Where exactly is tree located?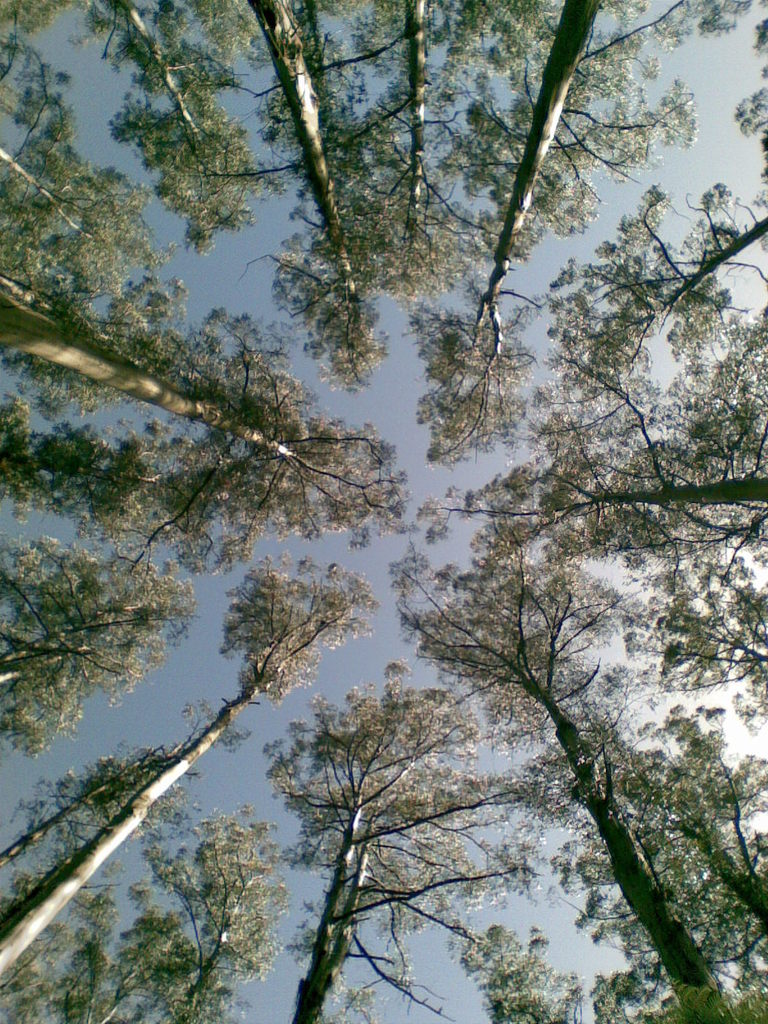
Its bounding box is 255, 669, 542, 1023.
